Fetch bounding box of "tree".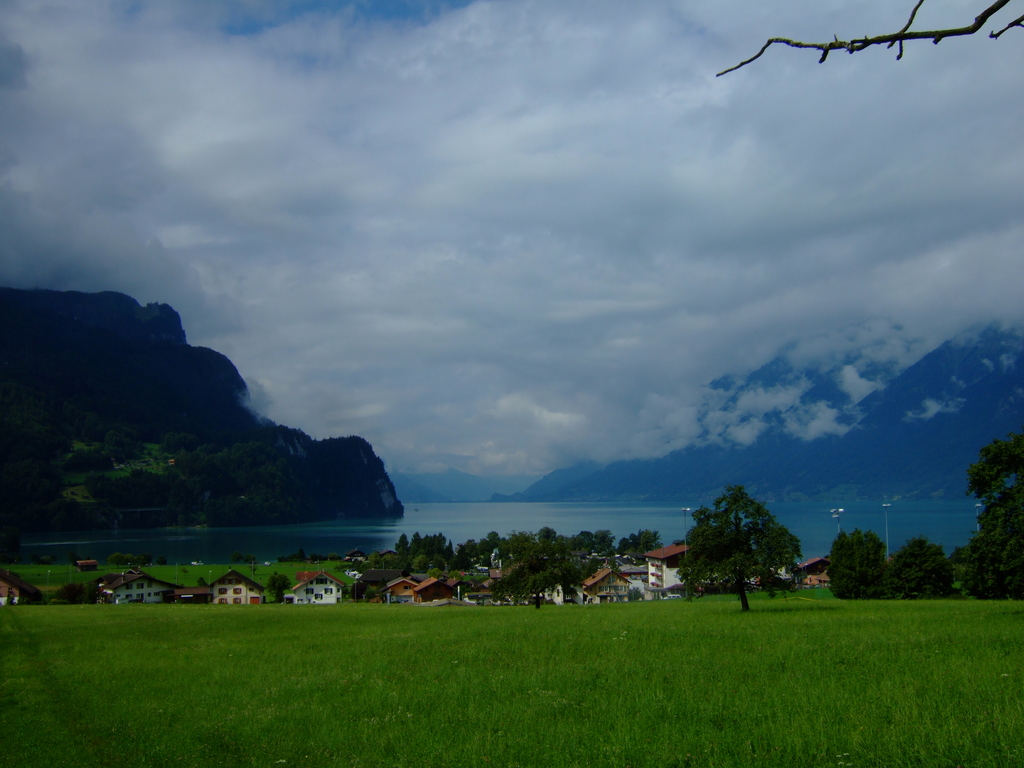
Bbox: bbox(694, 476, 803, 604).
